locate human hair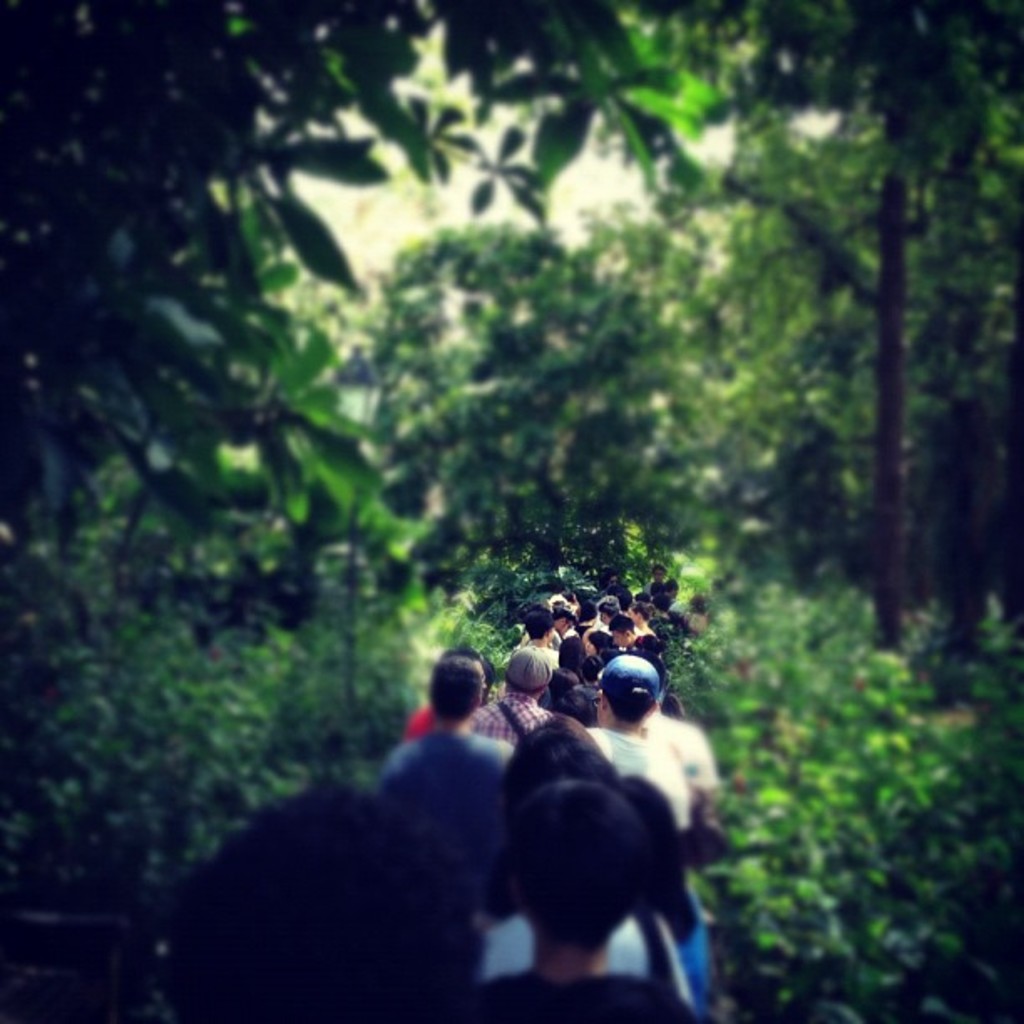
Rect(517, 778, 656, 952)
